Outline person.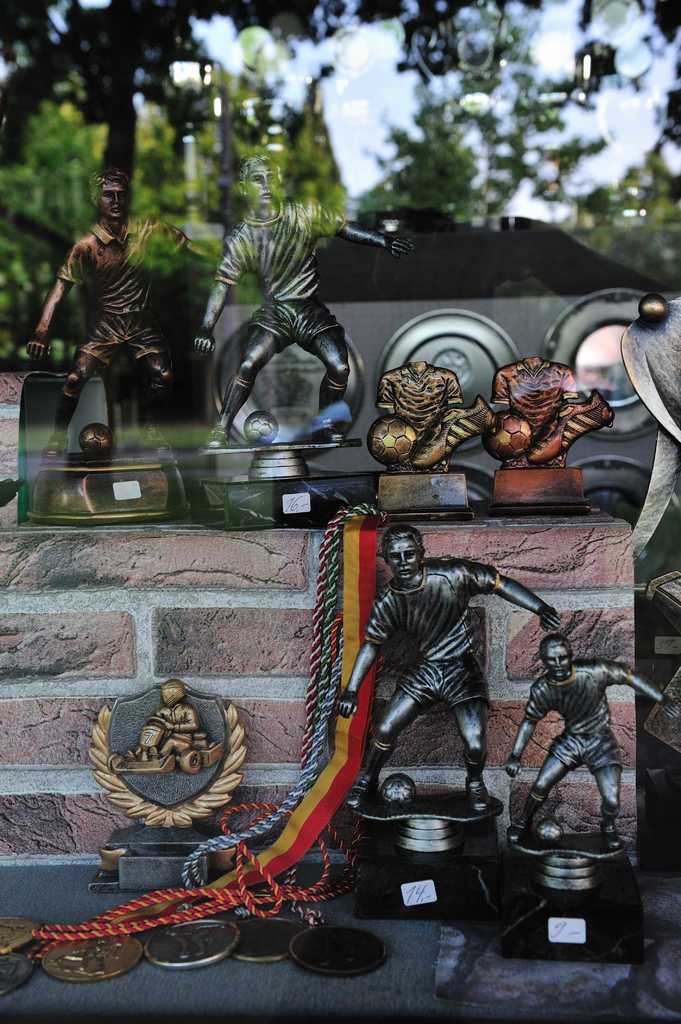
Outline: BBox(520, 621, 650, 896).
